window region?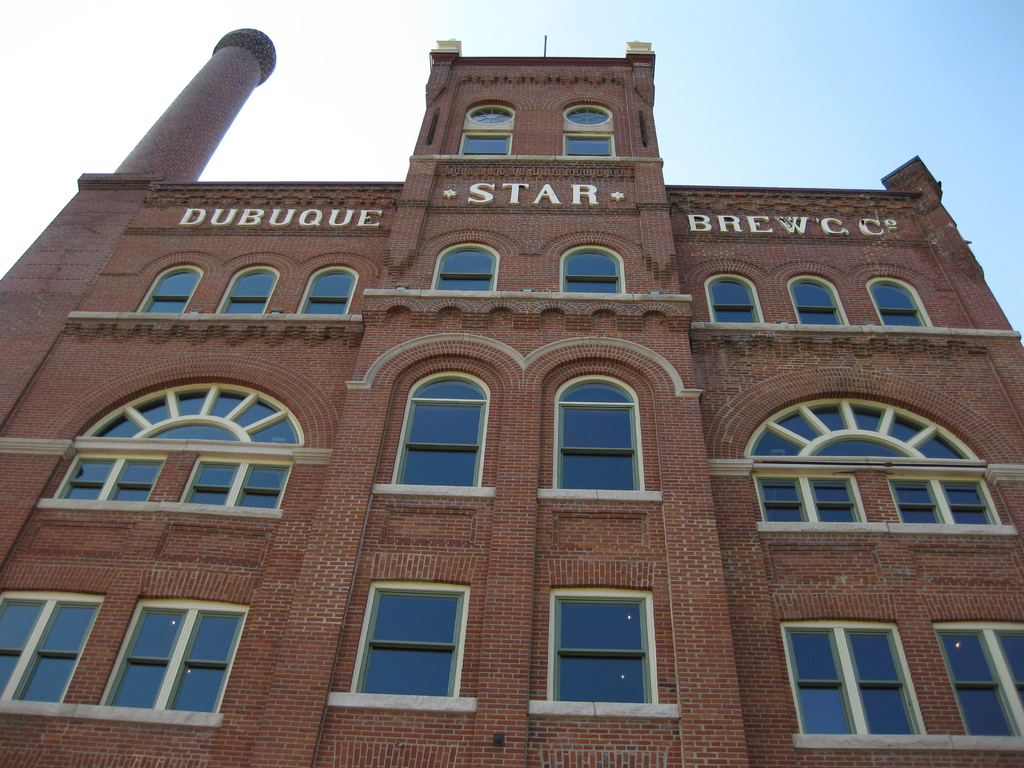
pyautogui.locateOnScreen(548, 368, 642, 490)
